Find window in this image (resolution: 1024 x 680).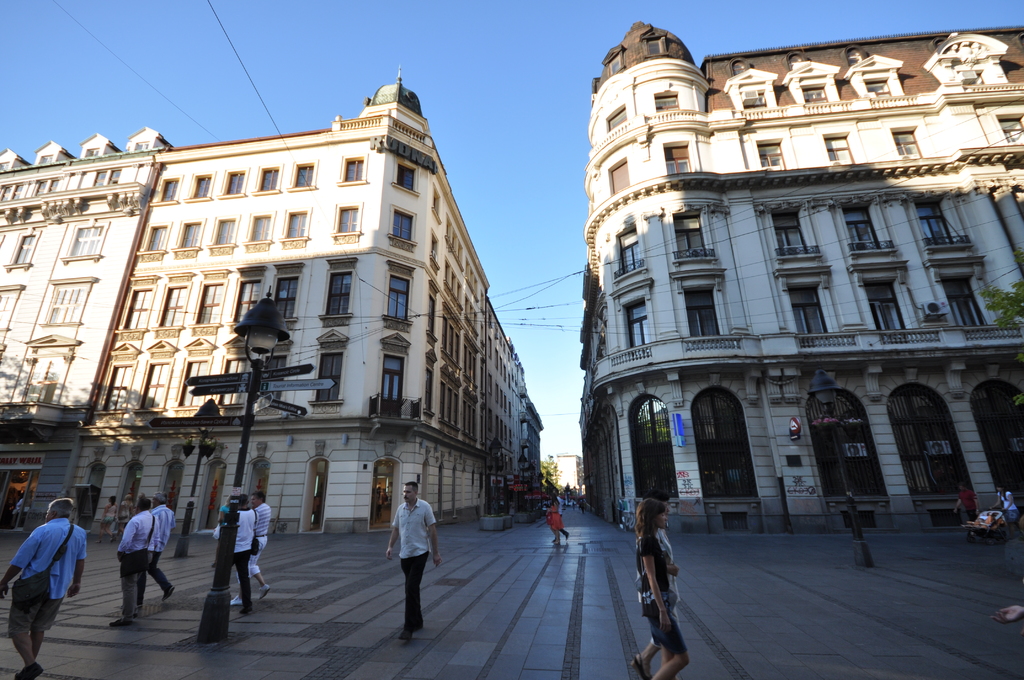
<bbox>335, 154, 368, 184</bbox>.
